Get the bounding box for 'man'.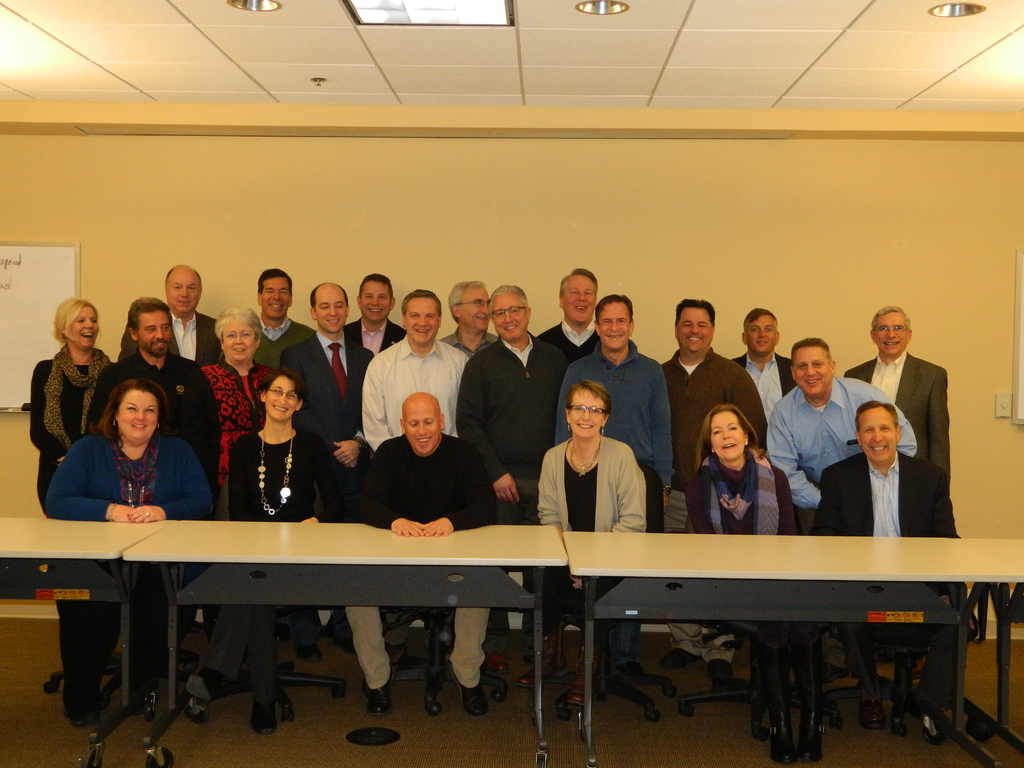
433:277:497:354.
